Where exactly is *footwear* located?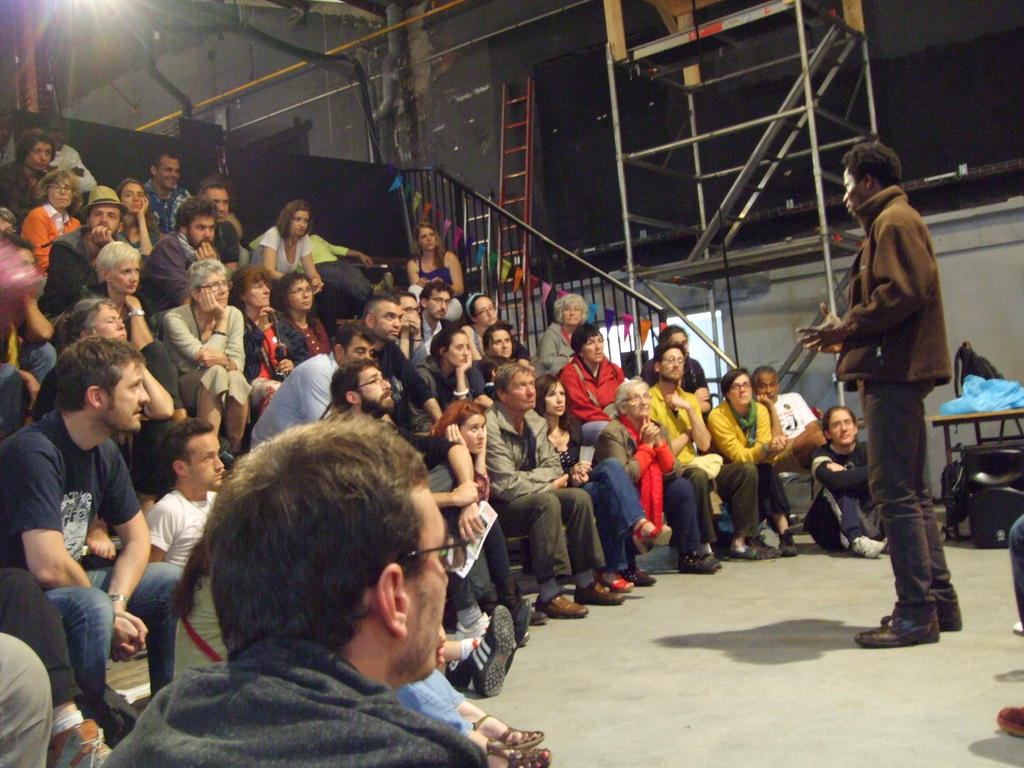
Its bounding box is (x1=732, y1=538, x2=778, y2=563).
